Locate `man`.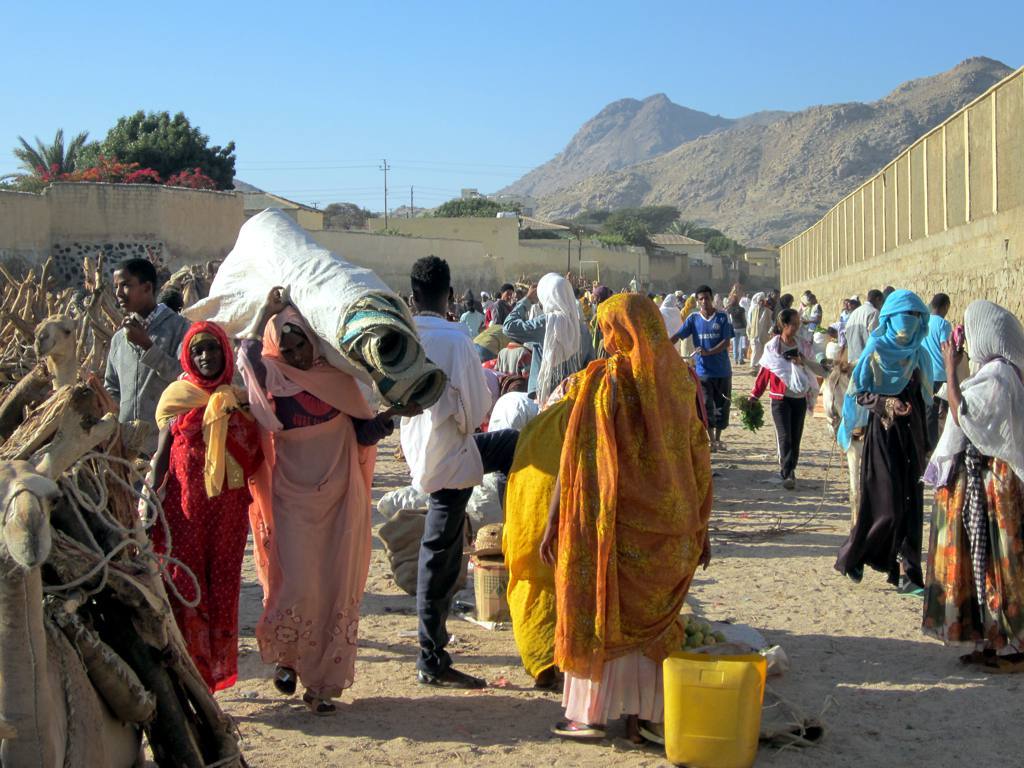
Bounding box: <box>840,290,863,321</box>.
